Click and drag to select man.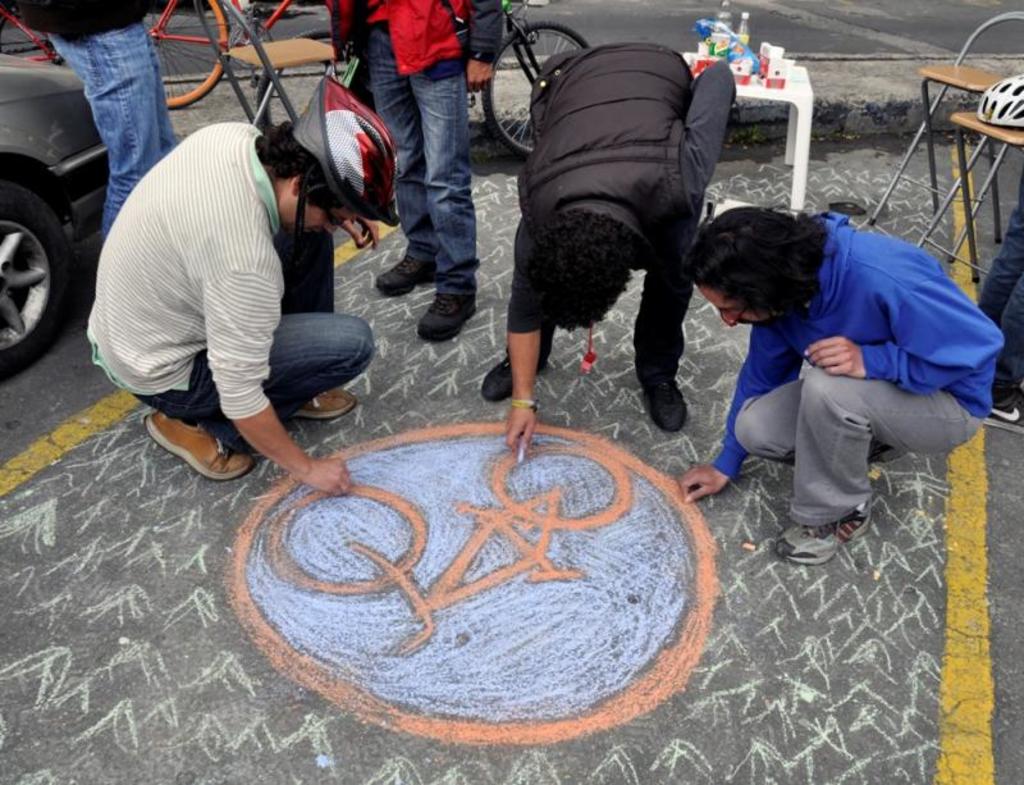
Selection: box=[72, 79, 376, 505].
